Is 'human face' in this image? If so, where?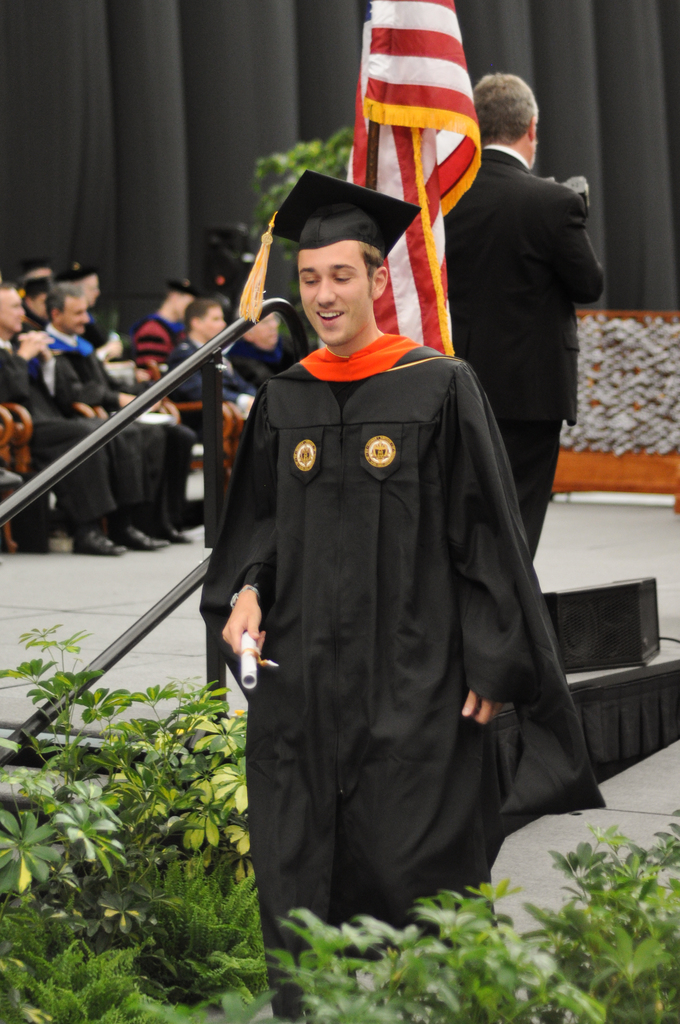
Yes, at {"x1": 199, "y1": 309, "x2": 225, "y2": 335}.
